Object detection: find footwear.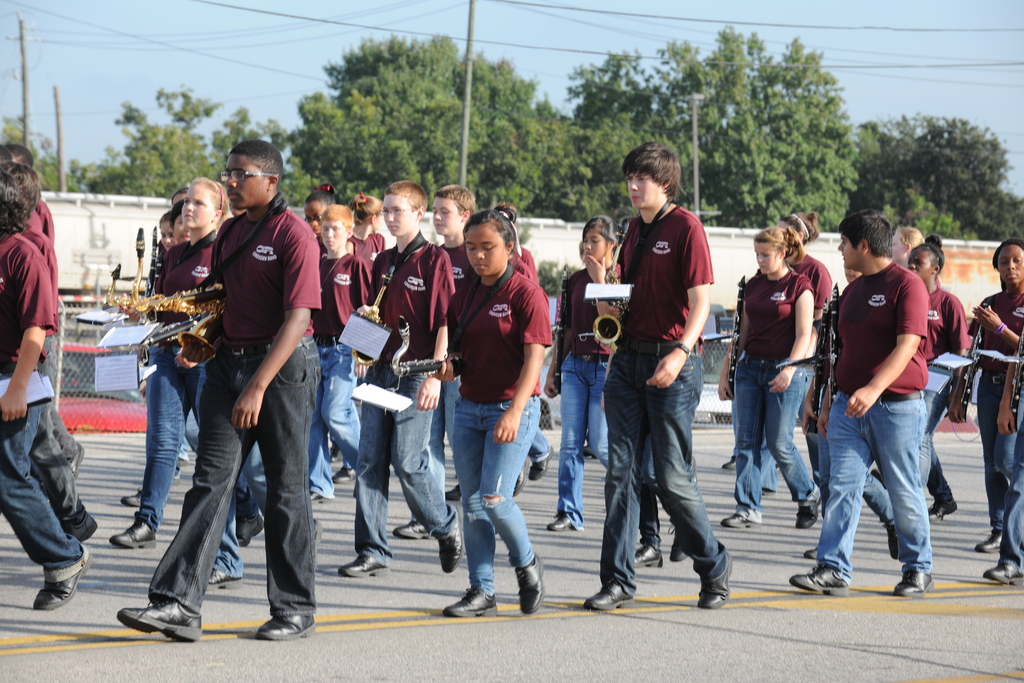
[left=790, top=565, right=851, bottom=597].
